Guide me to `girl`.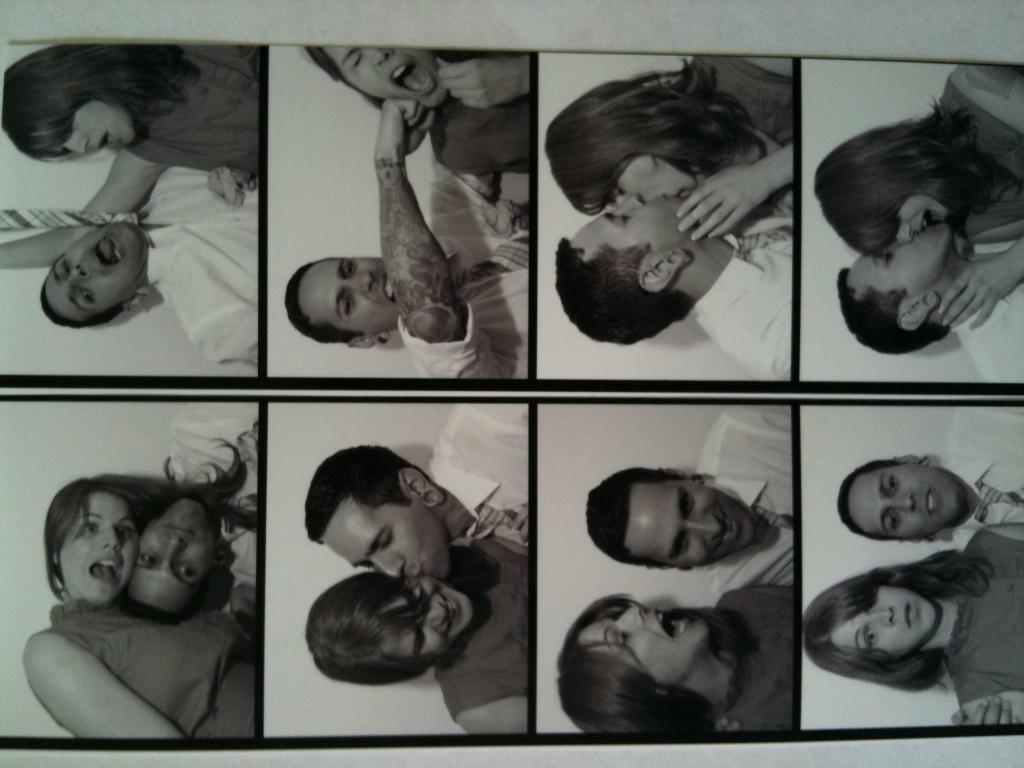
Guidance: (799, 520, 1023, 726).
